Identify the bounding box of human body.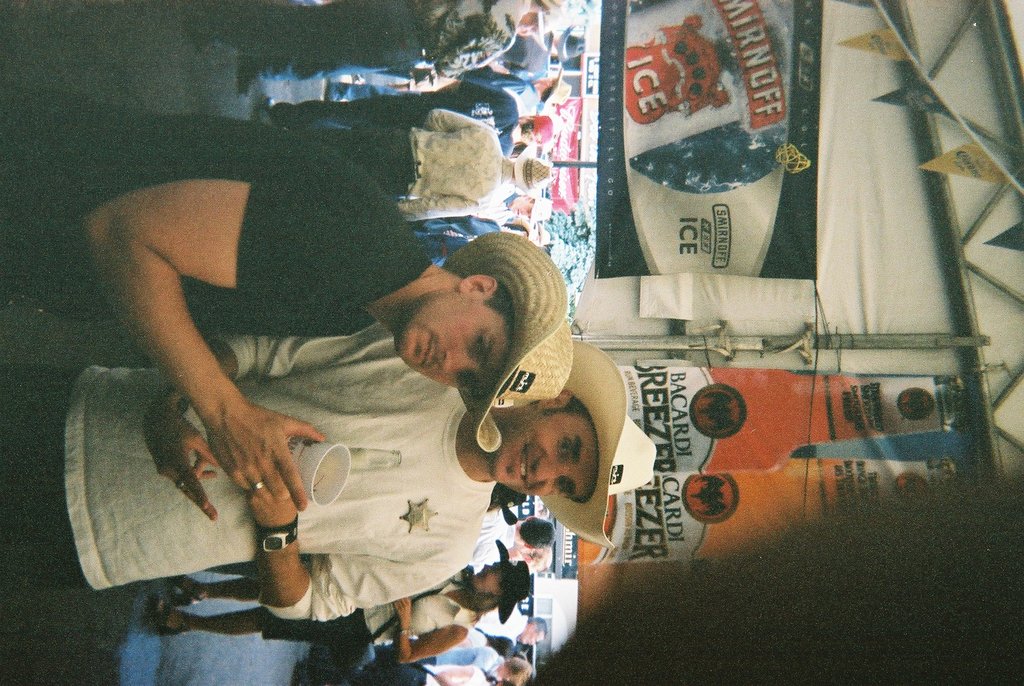
l=305, t=107, r=516, b=224.
